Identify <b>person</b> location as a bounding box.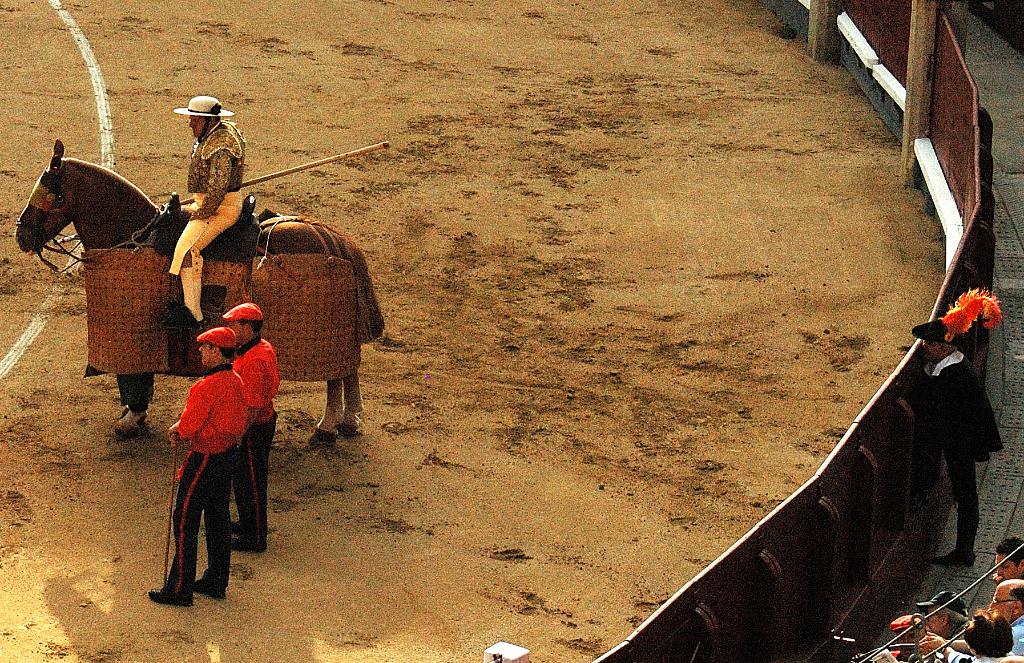
select_region(223, 306, 271, 553).
